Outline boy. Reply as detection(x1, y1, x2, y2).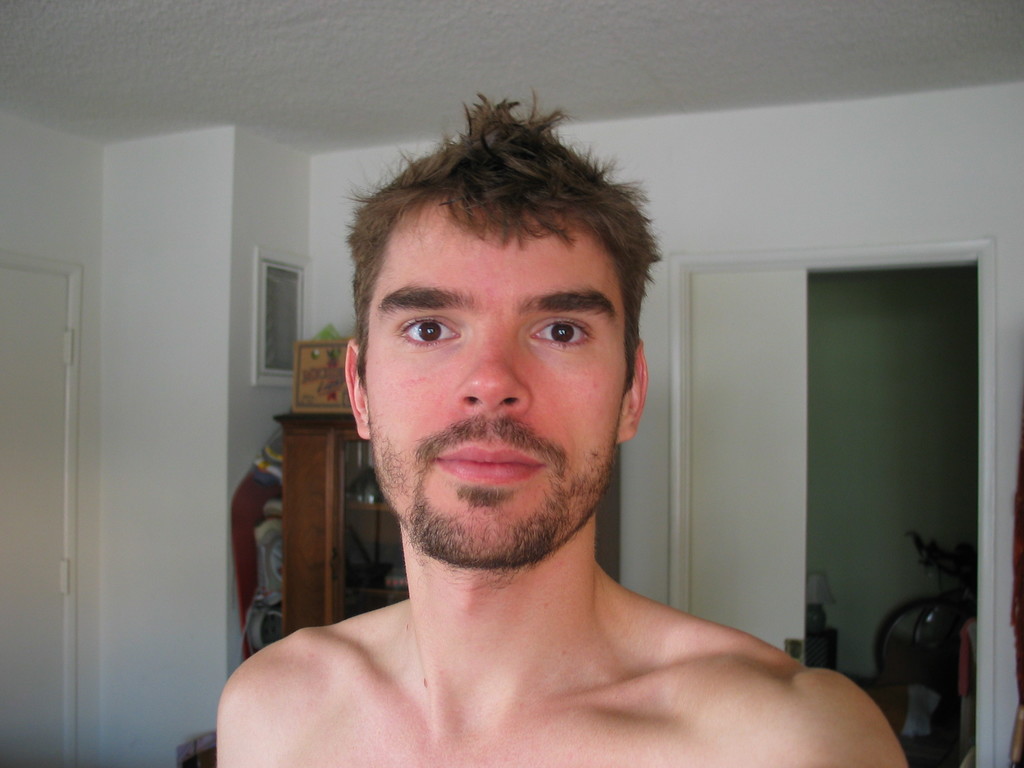
detection(215, 88, 911, 767).
